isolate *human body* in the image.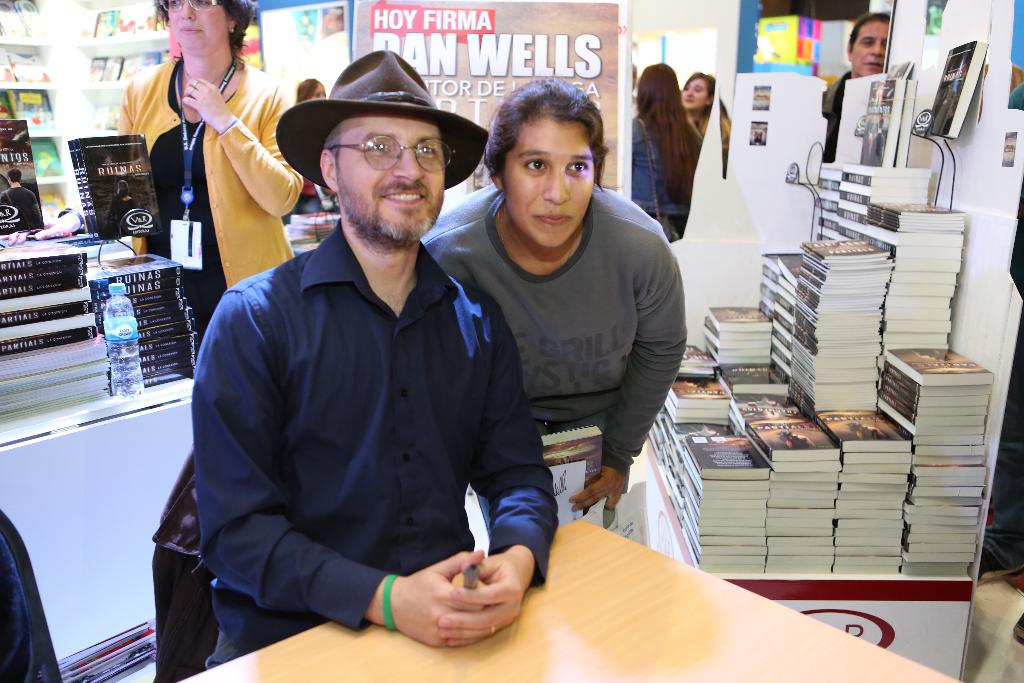
Isolated region: 632:64:694:243.
